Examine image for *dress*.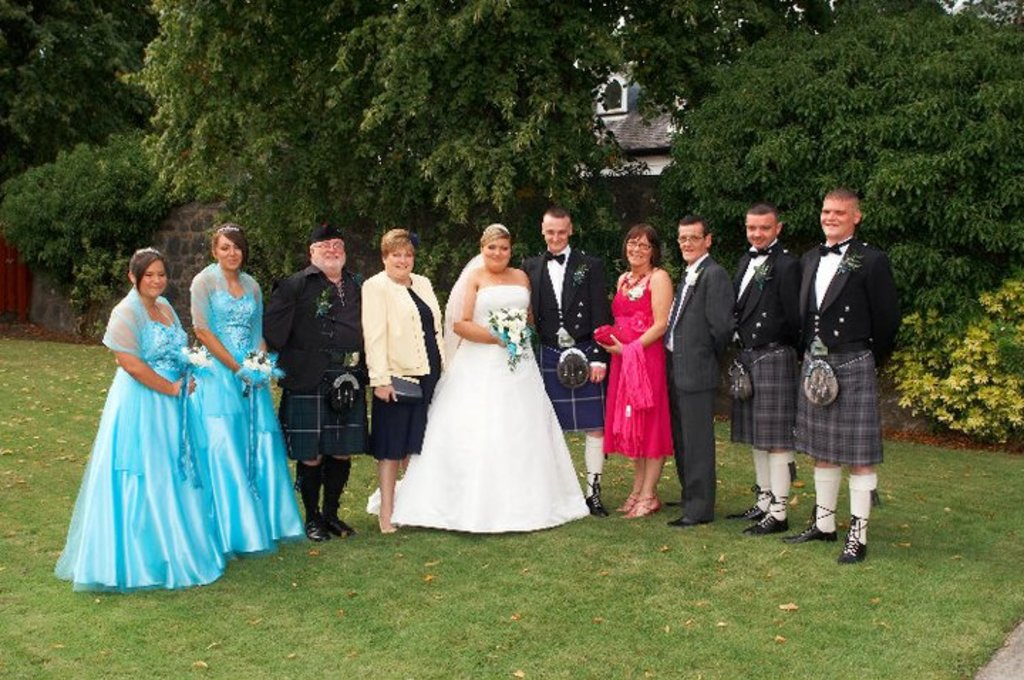
Examination result: box=[54, 283, 233, 593].
